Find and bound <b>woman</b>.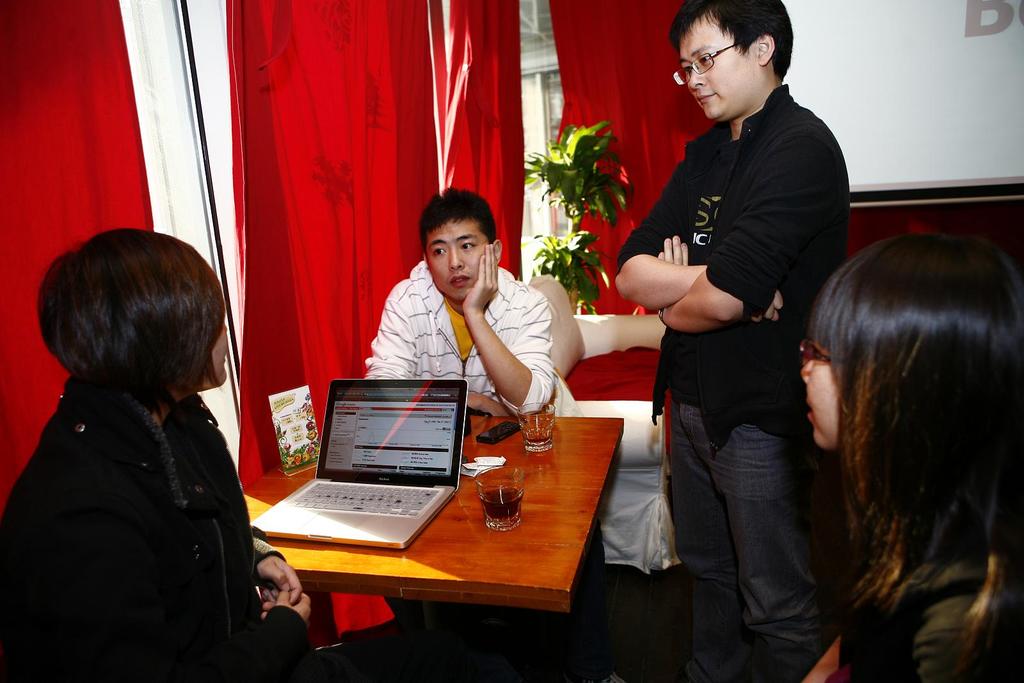
Bound: {"left": 10, "top": 204, "right": 280, "bottom": 671}.
